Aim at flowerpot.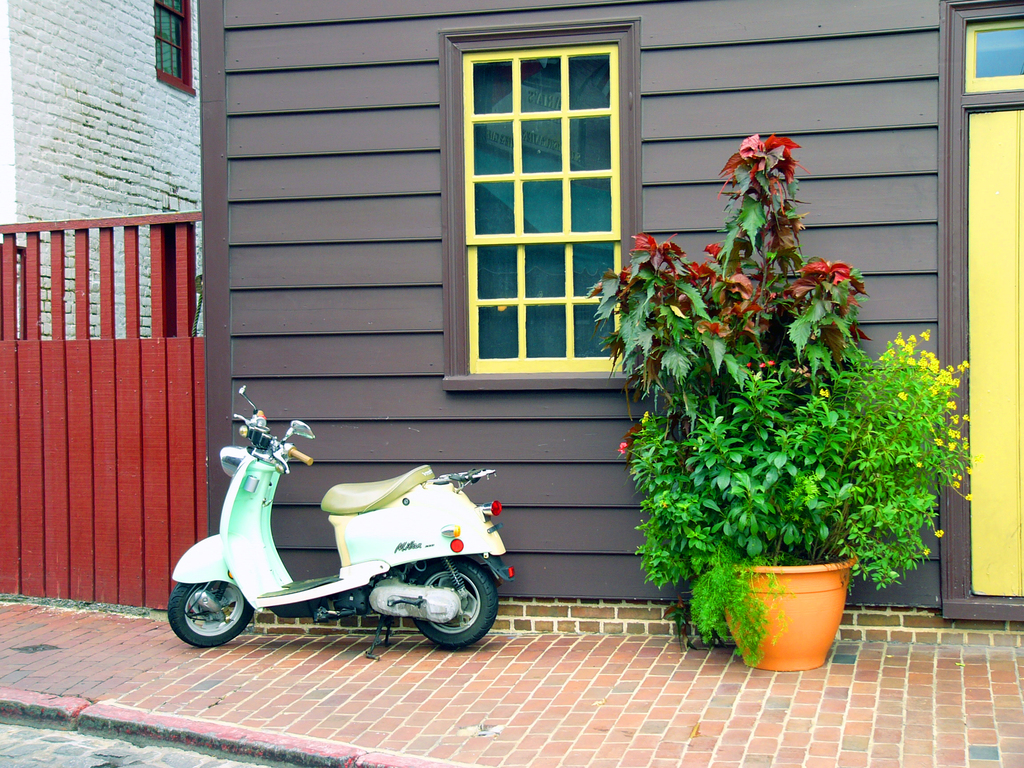
Aimed at rect(745, 559, 852, 670).
